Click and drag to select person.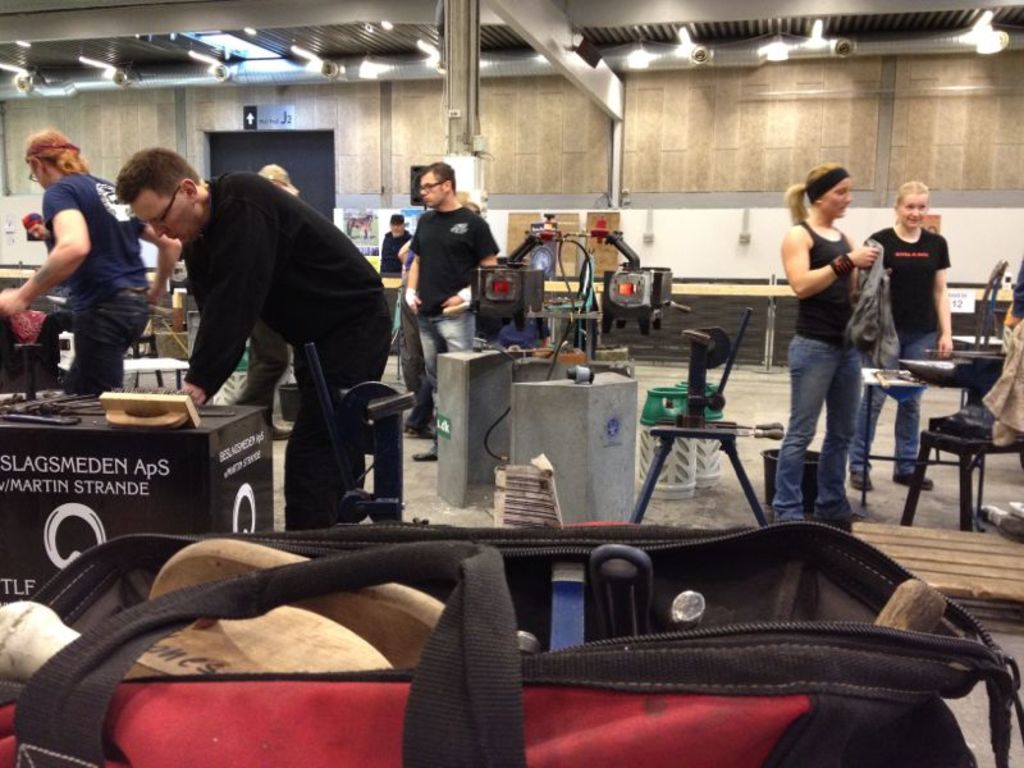
Selection: x1=118 y1=141 x2=402 y2=521.
